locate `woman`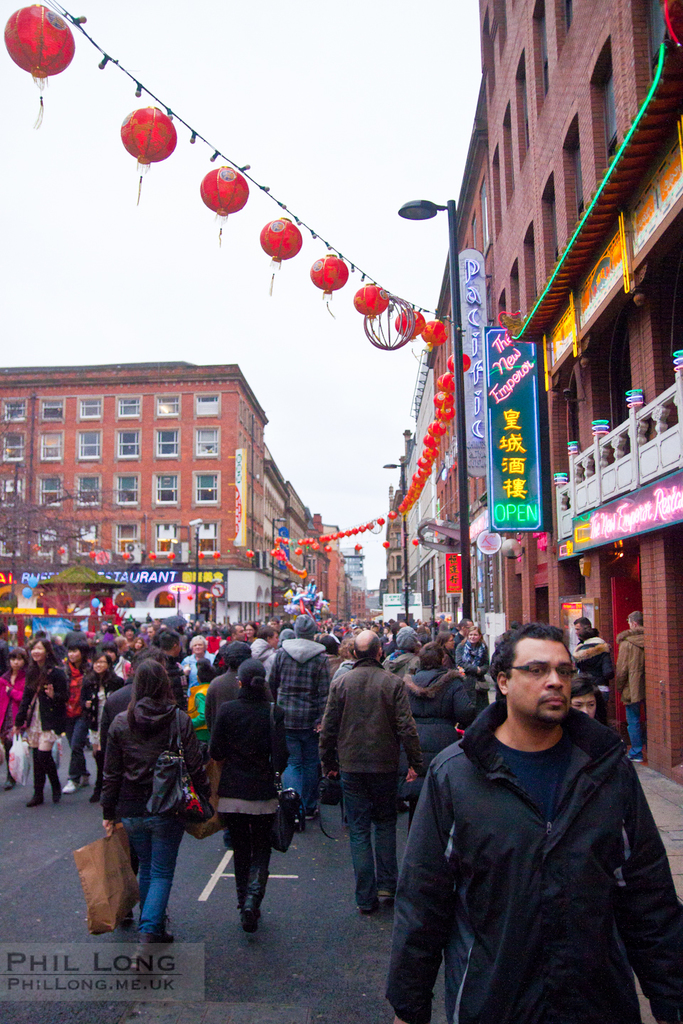
{"x1": 0, "y1": 645, "x2": 29, "y2": 779}
